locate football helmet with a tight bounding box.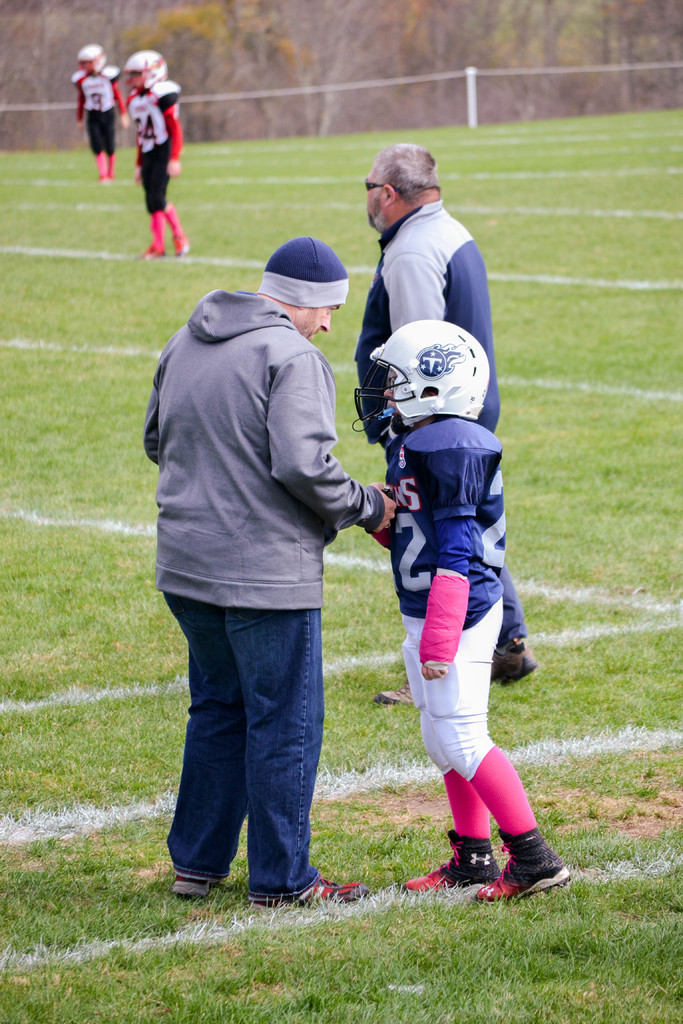
select_region(76, 39, 108, 77).
